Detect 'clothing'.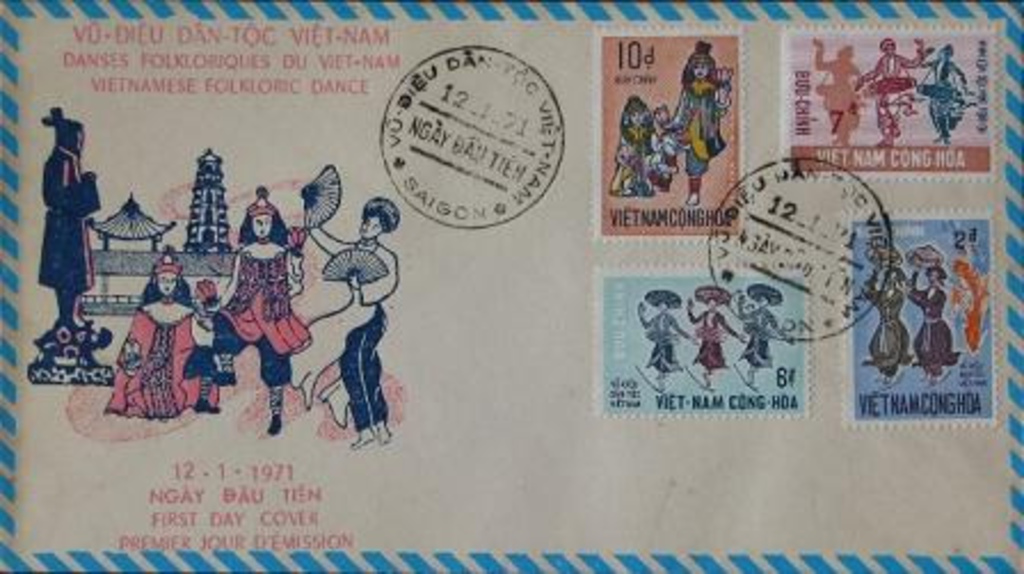
Detected at <bbox>914, 279, 965, 382</bbox>.
